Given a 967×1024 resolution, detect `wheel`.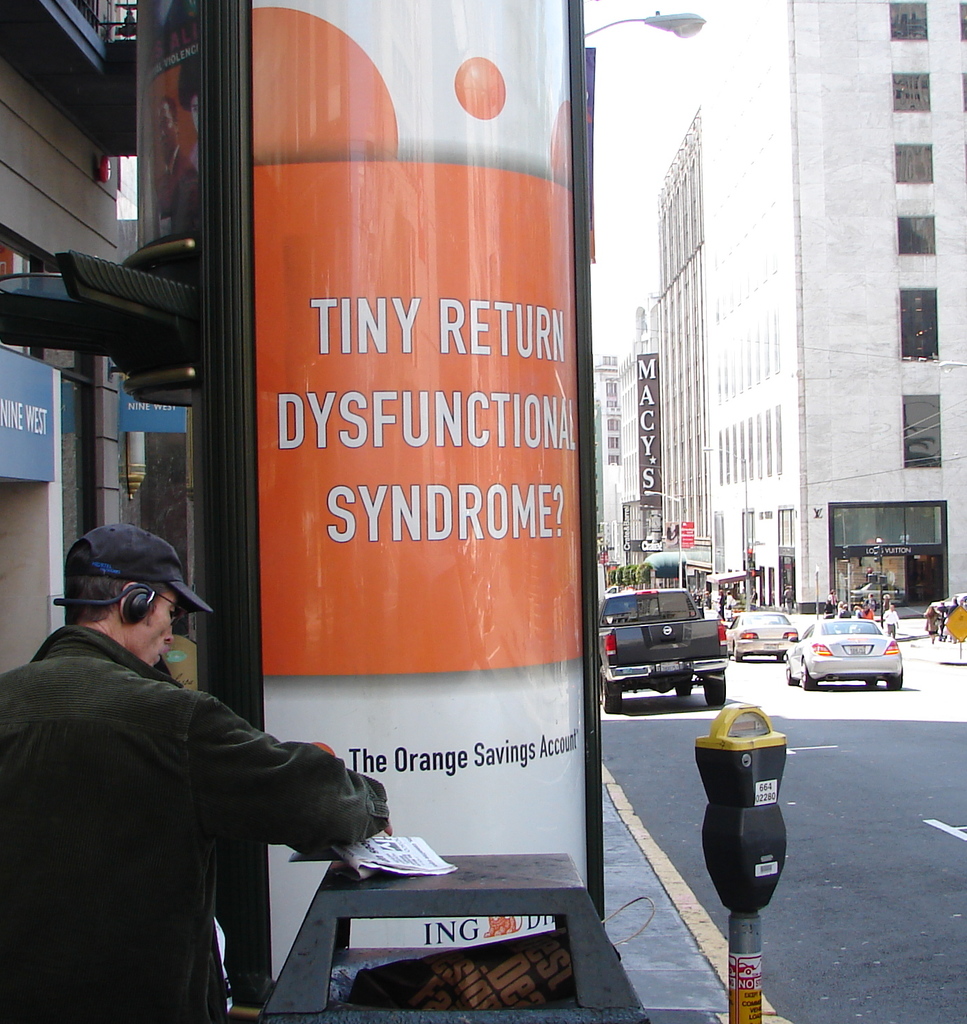
crop(868, 676, 883, 688).
